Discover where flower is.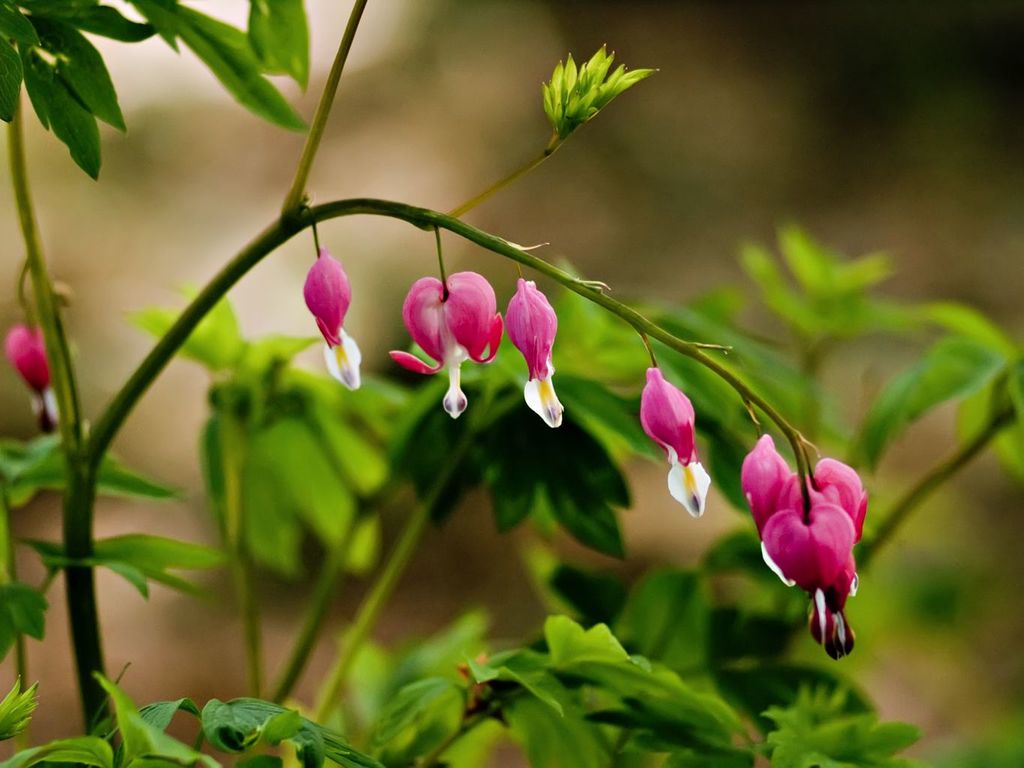
Discovered at x1=501 y1=279 x2=565 y2=425.
